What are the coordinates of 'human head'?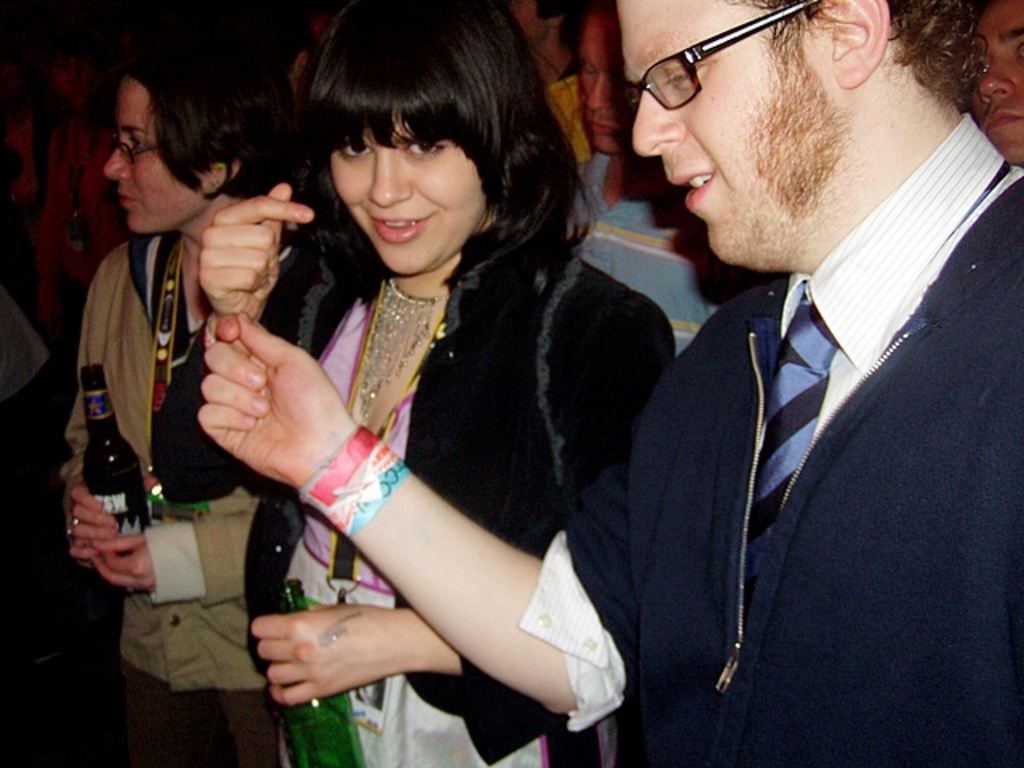
left=291, top=0, right=560, bottom=275.
